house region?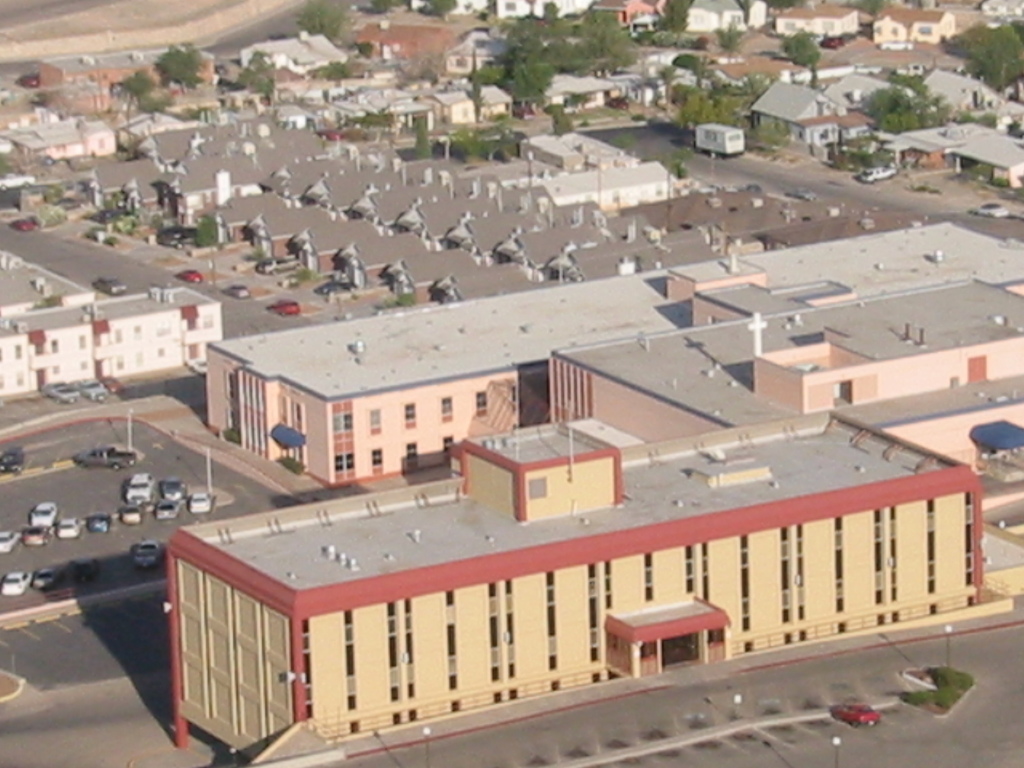
x1=675 y1=0 x2=746 y2=41
